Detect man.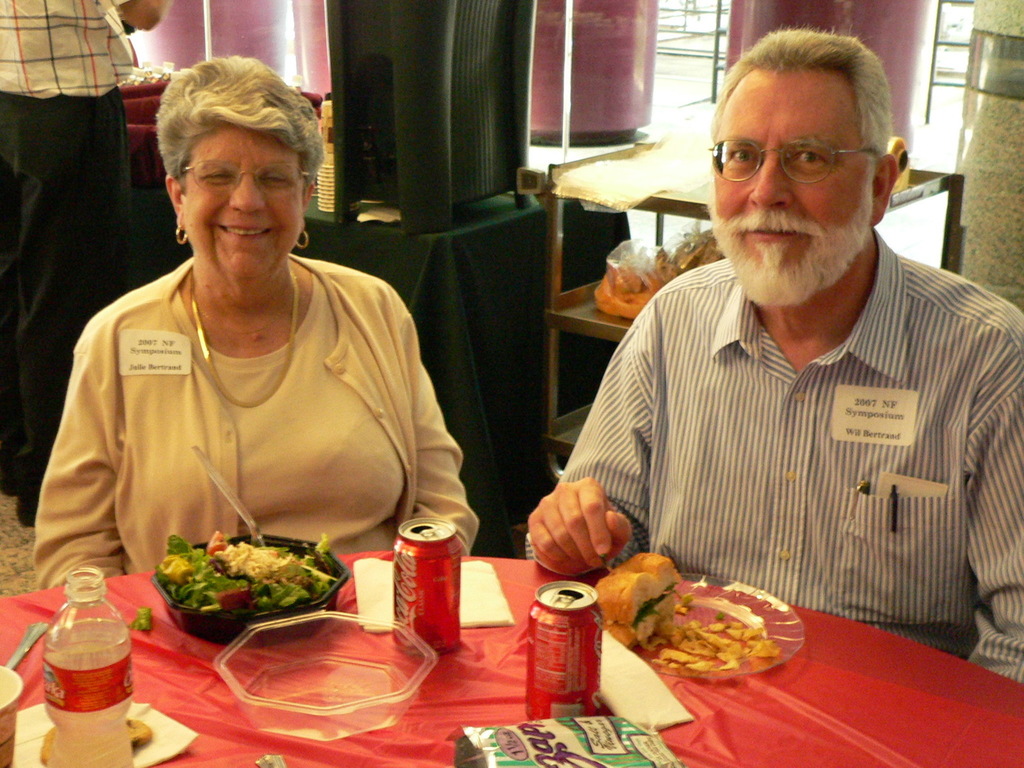
Detected at BBox(543, 61, 1020, 651).
